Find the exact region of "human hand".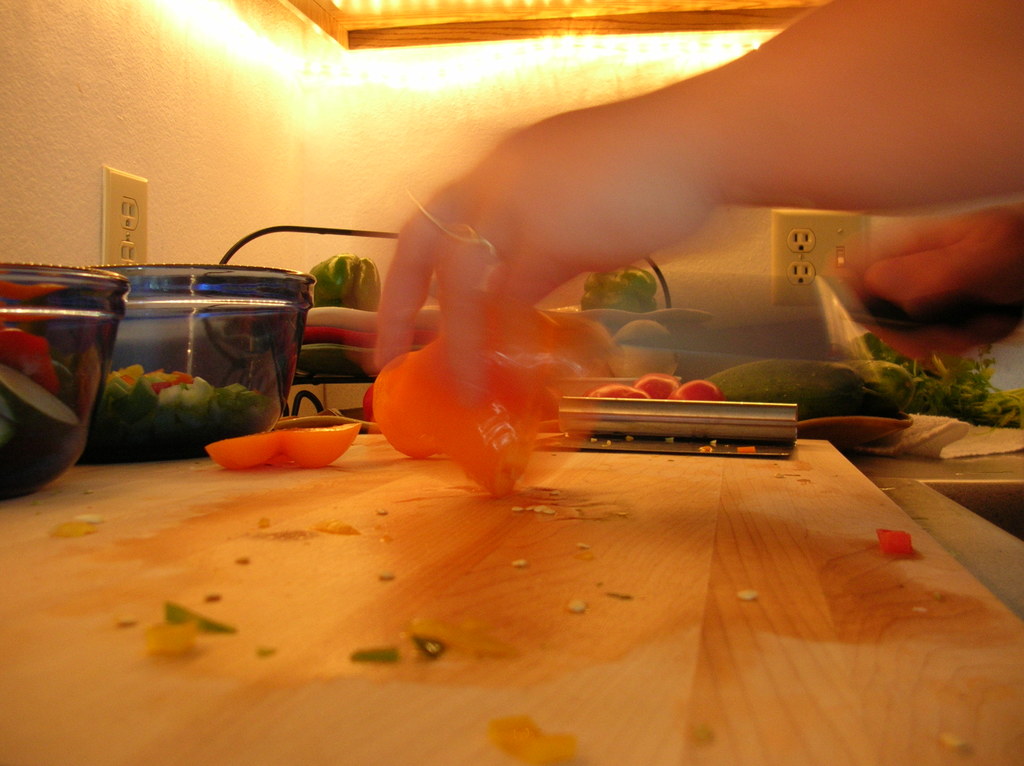
Exact region: (372, 83, 719, 404).
